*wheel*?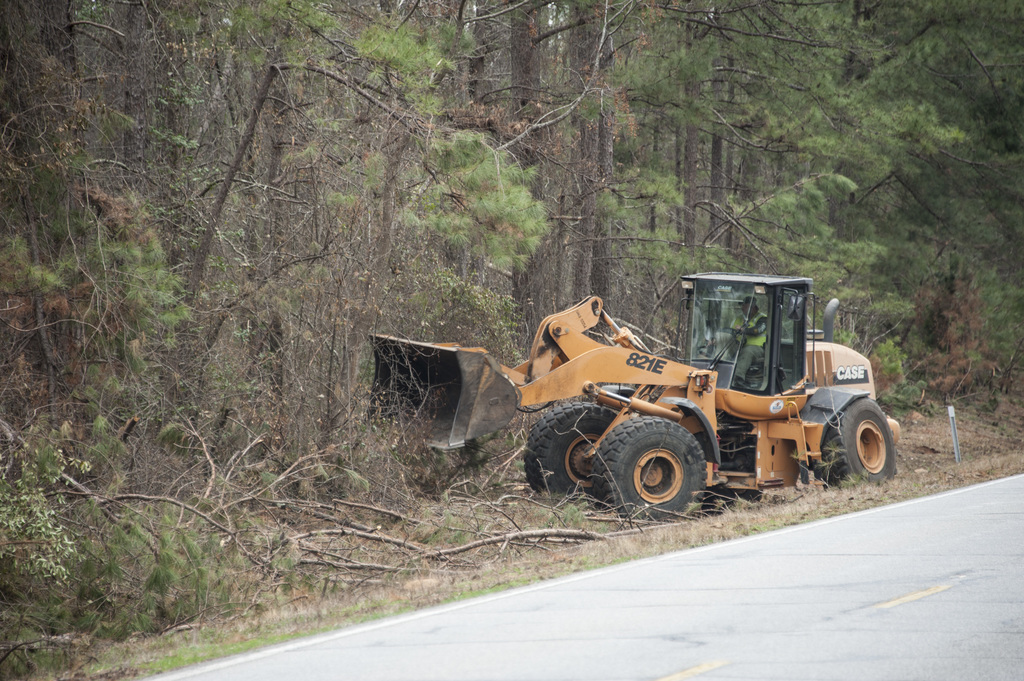
bbox=[525, 403, 616, 504]
